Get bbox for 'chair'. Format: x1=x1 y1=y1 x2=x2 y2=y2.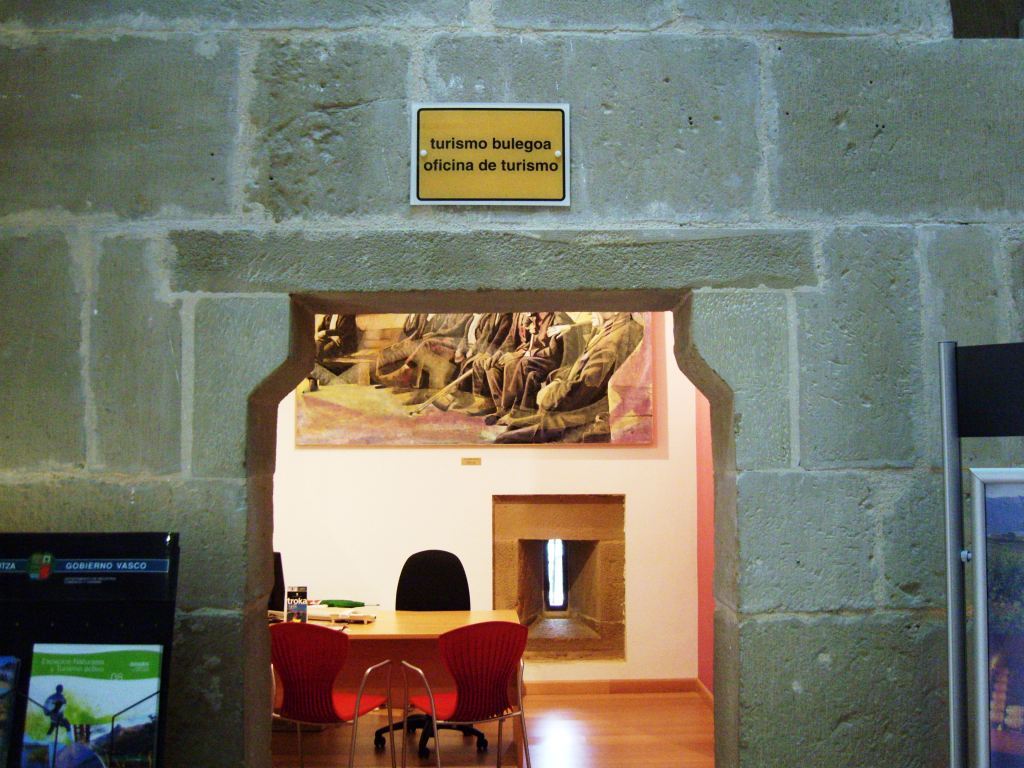
x1=265 y1=622 x2=392 y2=767.
